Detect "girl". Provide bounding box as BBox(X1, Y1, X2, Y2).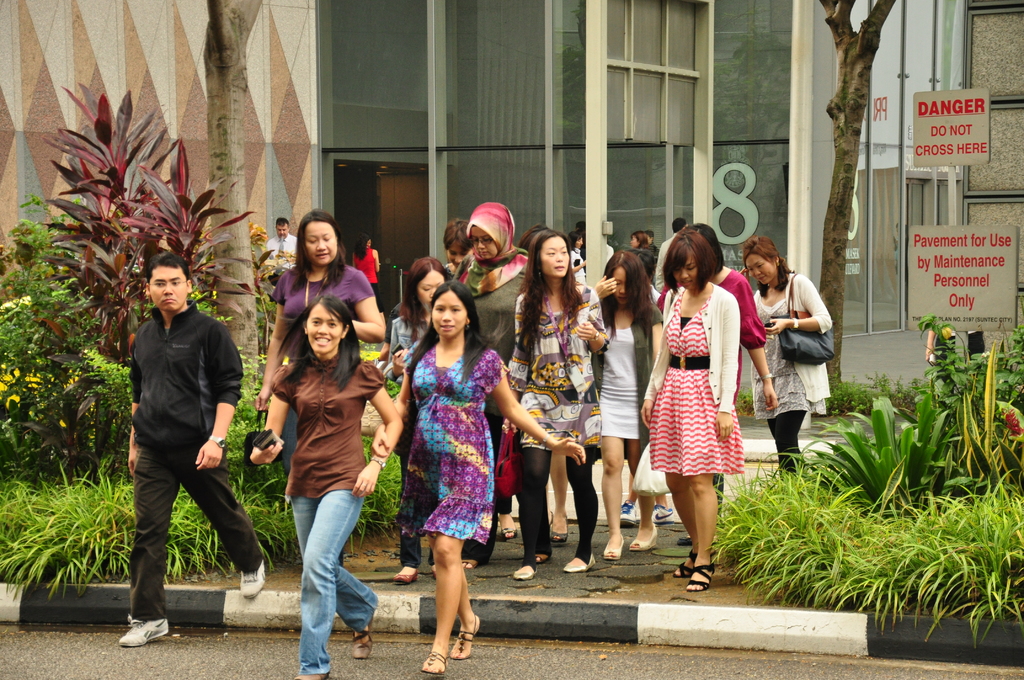
BBox(593, 249, 662, 560).
